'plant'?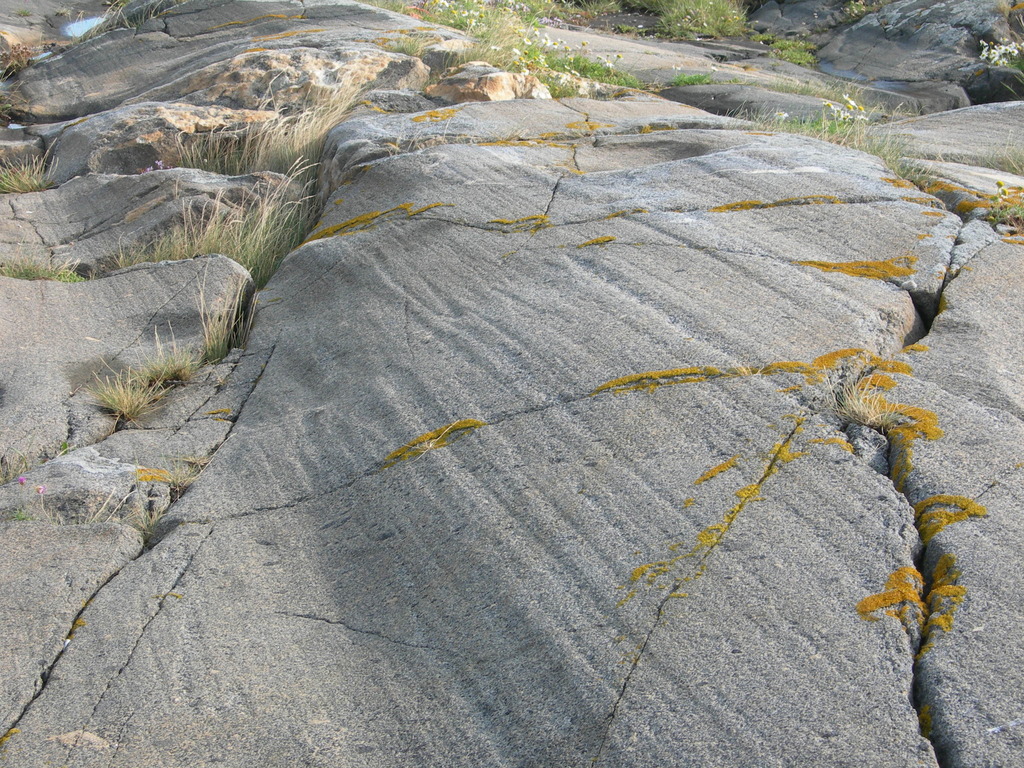
BBox(0, 135, 67, 192)
